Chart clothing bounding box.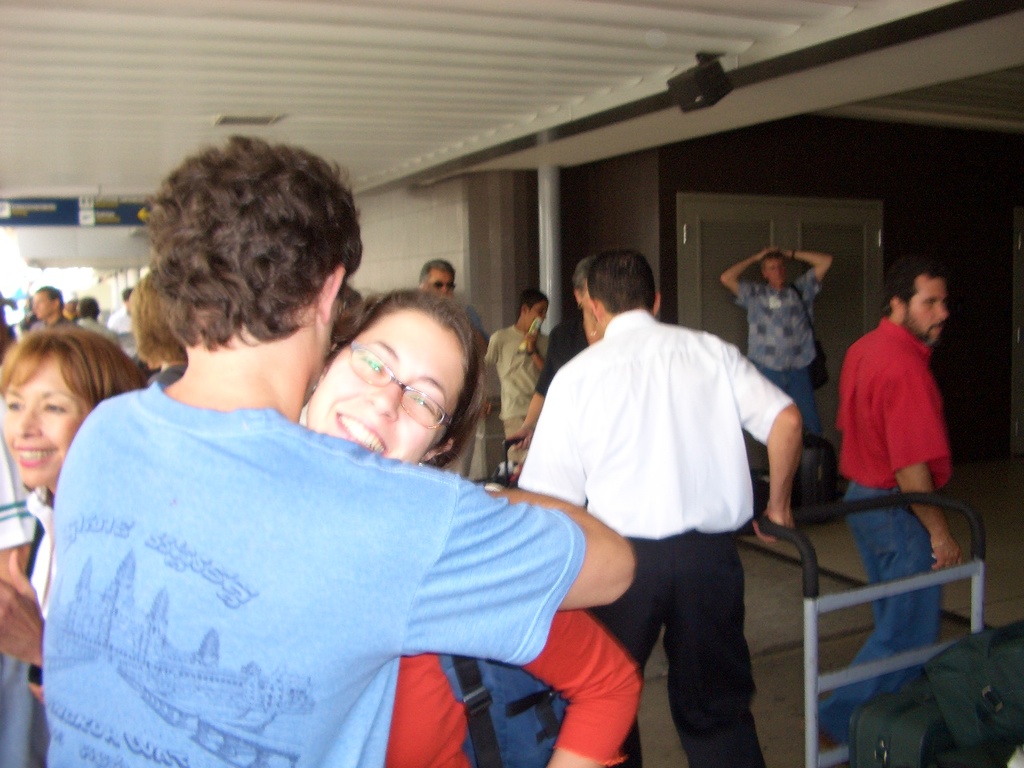
Charted: [x1=37, y1=354, x2=569, y2=752].
